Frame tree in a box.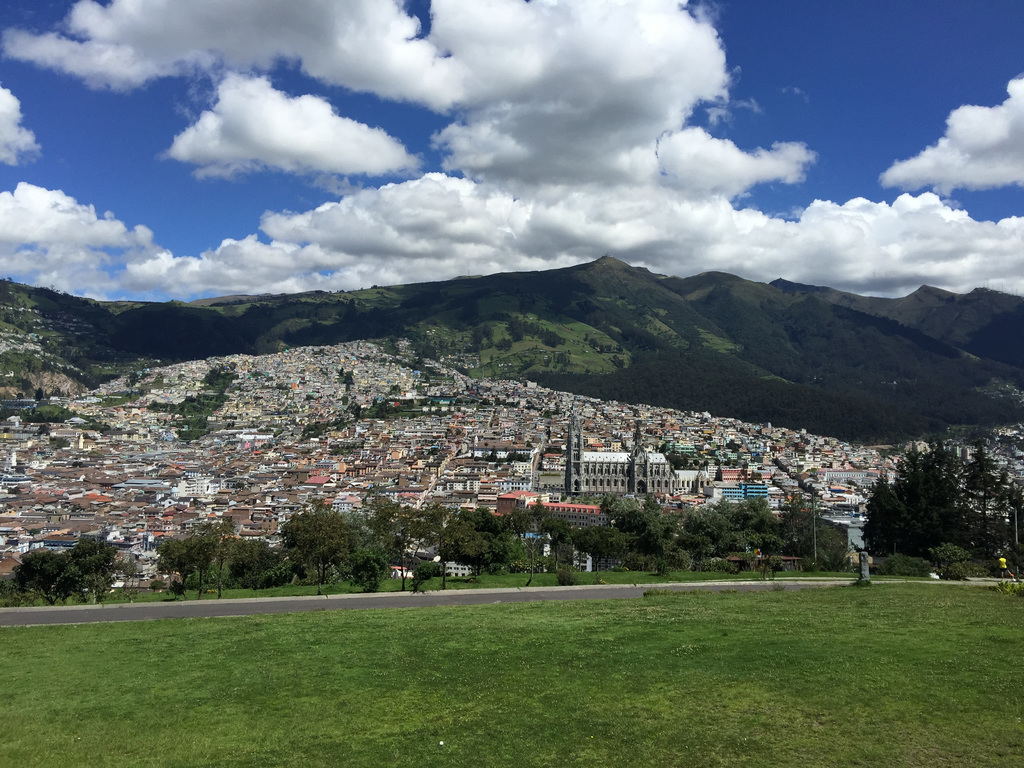
867,414,1004,577.
